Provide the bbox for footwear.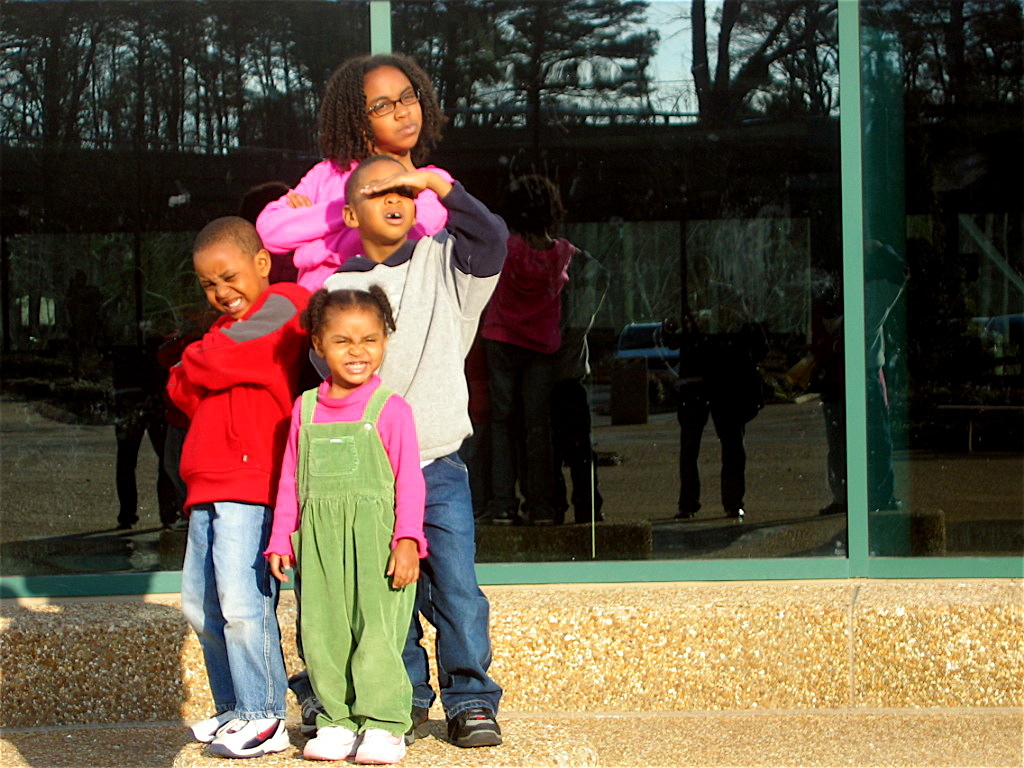
<bbox>439, 660, 507, 757</bbox>.
